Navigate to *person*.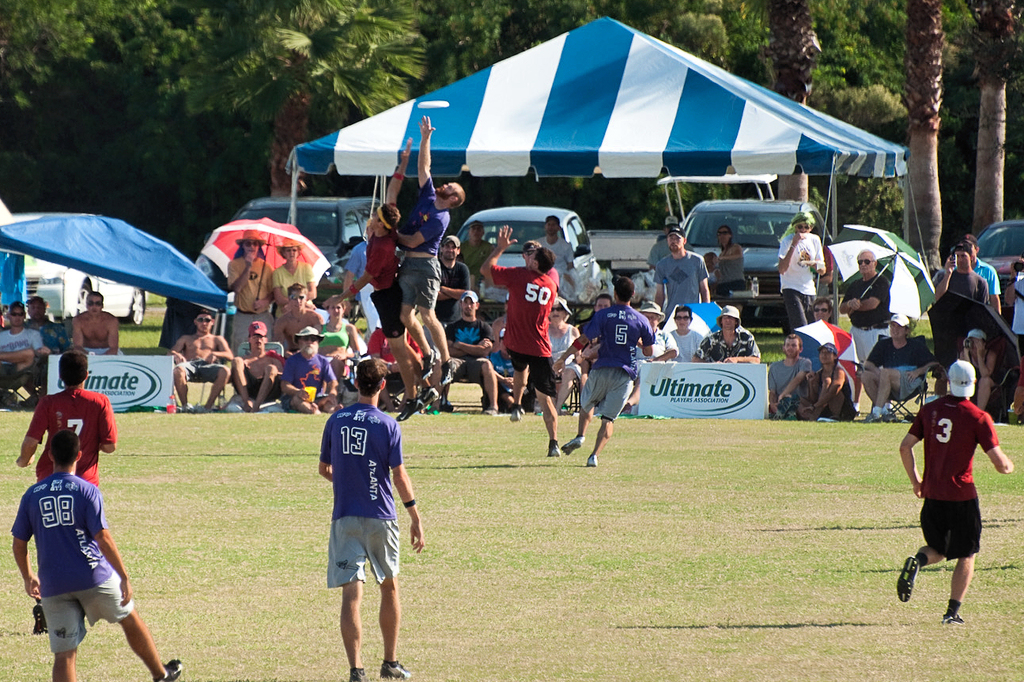
Navigation target: box=[469, 224, 560, 458].
